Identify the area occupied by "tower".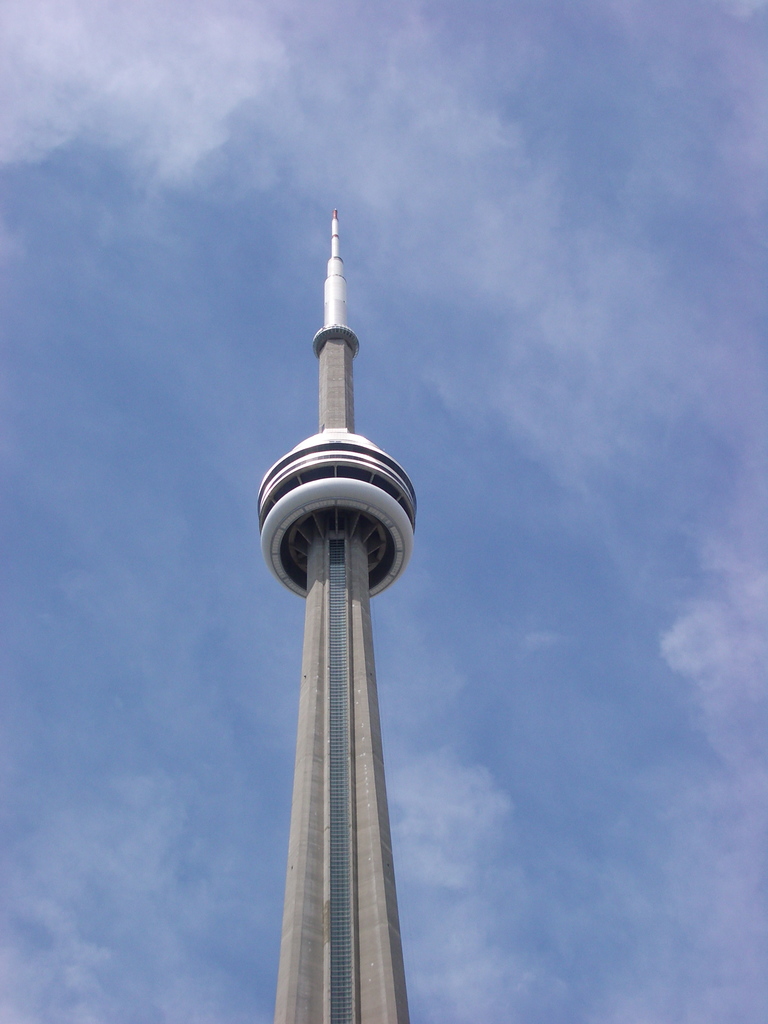
Area: <region>237, 212, 439, 1010</region>.
